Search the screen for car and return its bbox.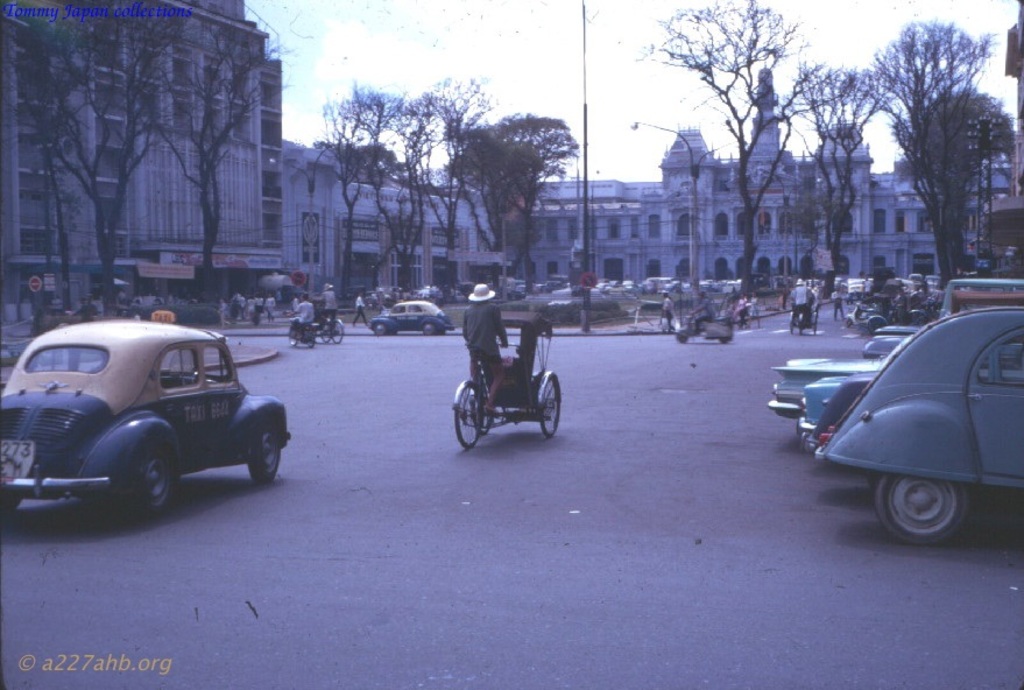
Found: bbox(769, 355, 887, 423).
